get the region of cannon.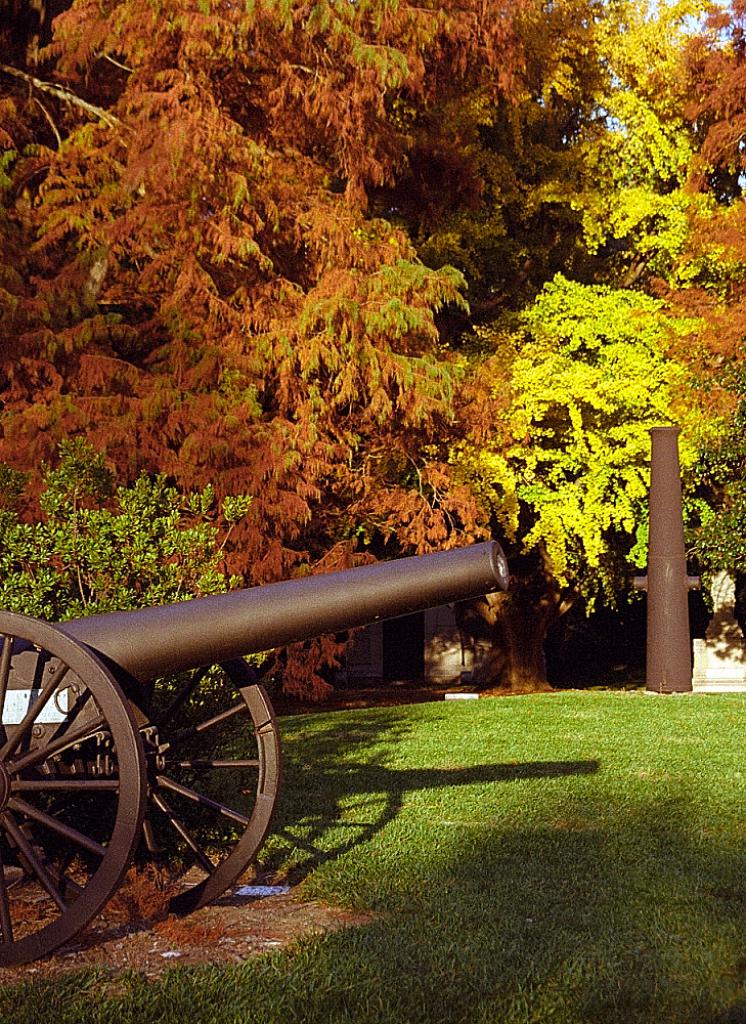
box=[0, 536, 513, 970].
